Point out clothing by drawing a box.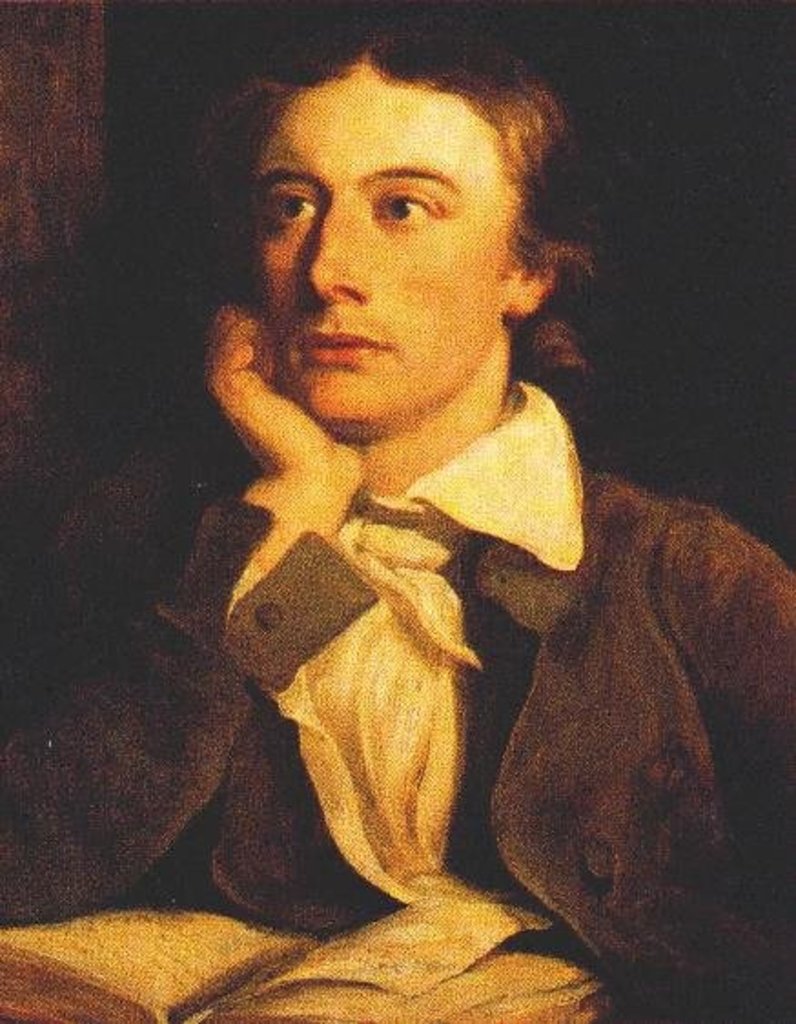
detection(257, 324, 761, 1023).
